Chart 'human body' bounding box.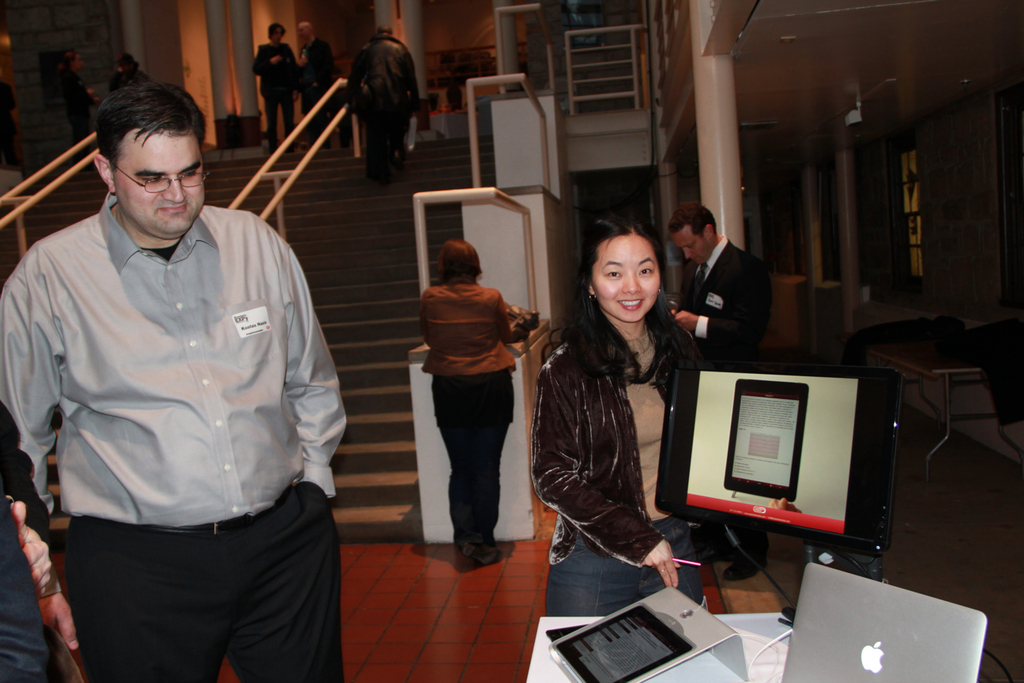
Charted: Rect(662, 203, 779, 580).
